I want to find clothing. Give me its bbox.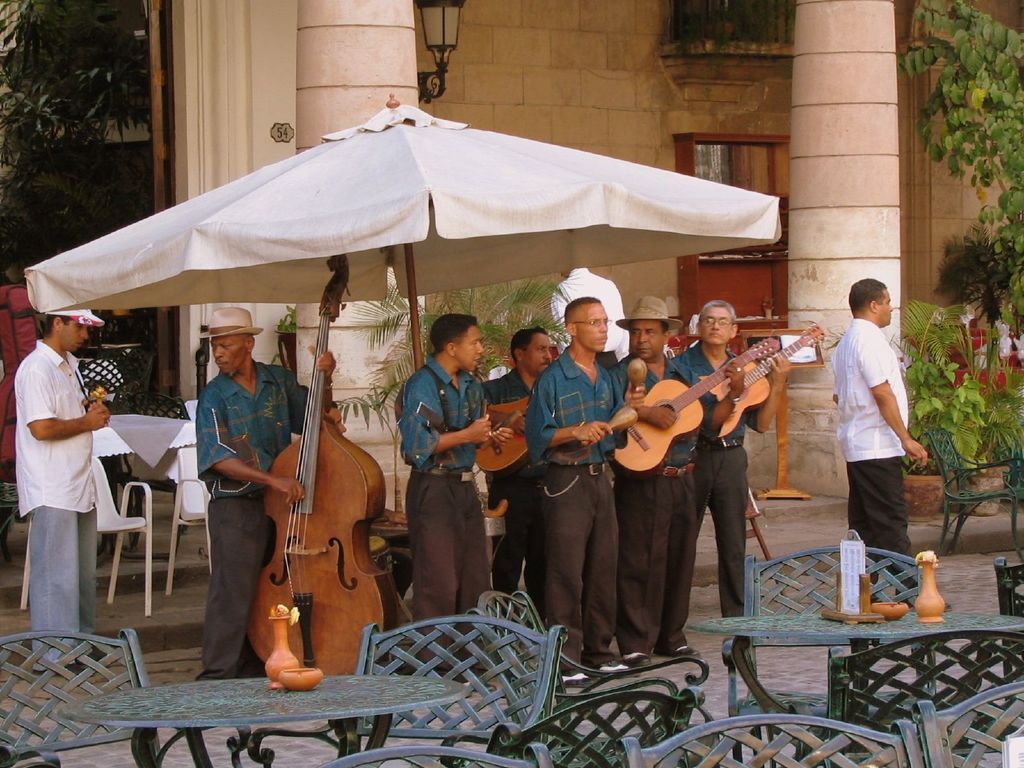
<bbox>394, 344, 760, 674</bbox>.
